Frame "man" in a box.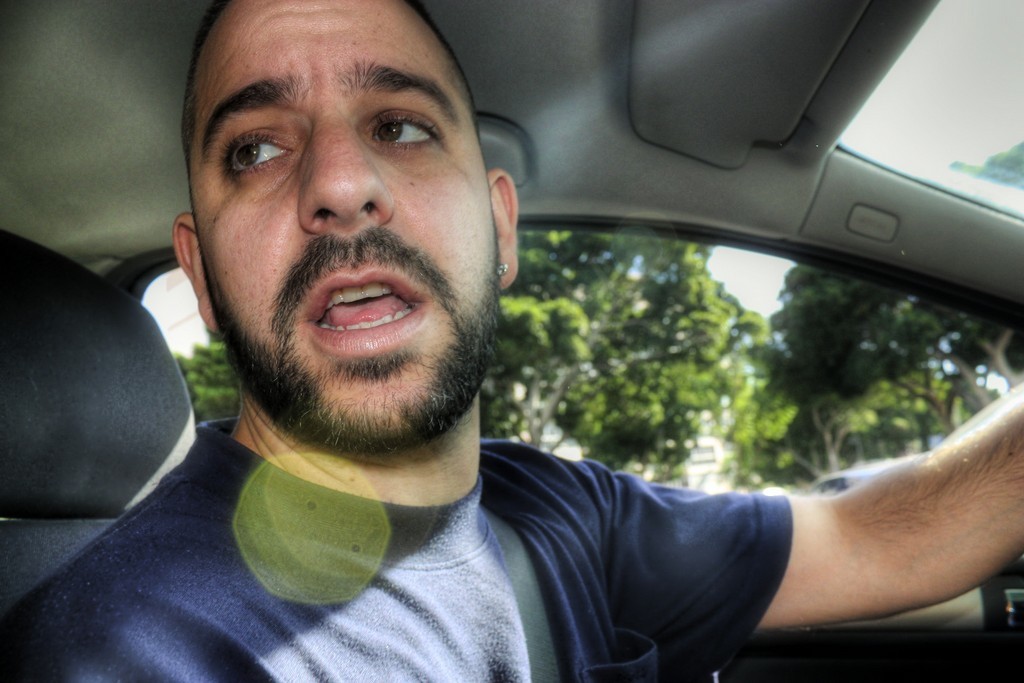
left=0, top=0, right=1023, bottom=682.
